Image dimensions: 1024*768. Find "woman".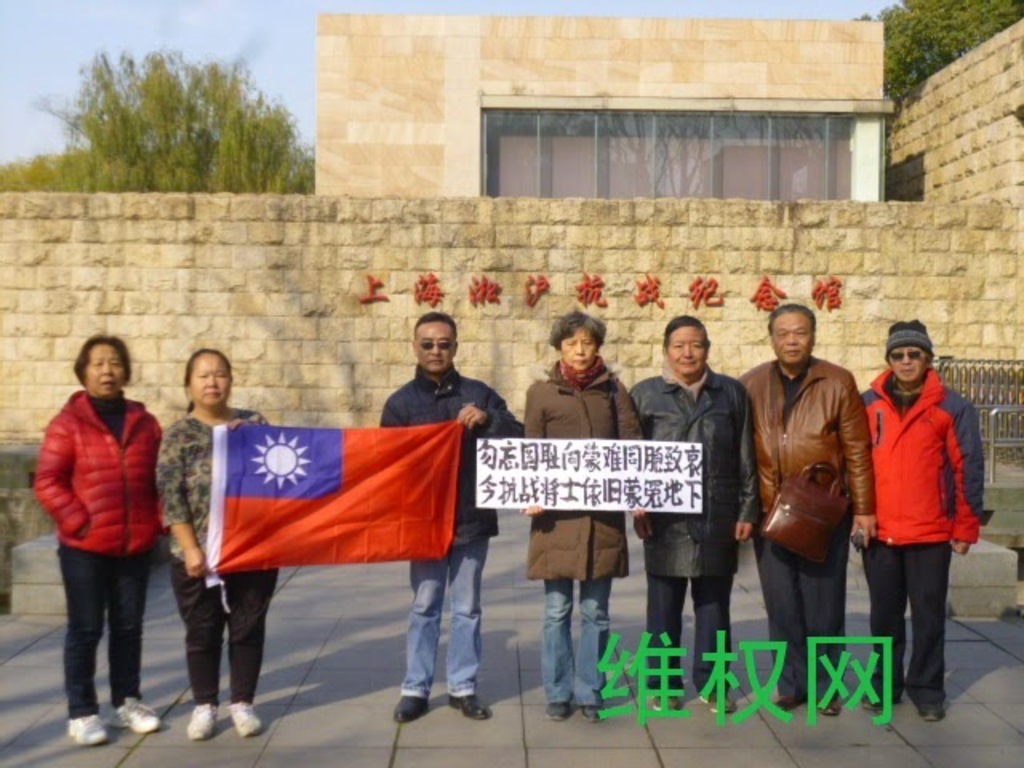
BBox(629, 317, 770, 714).
